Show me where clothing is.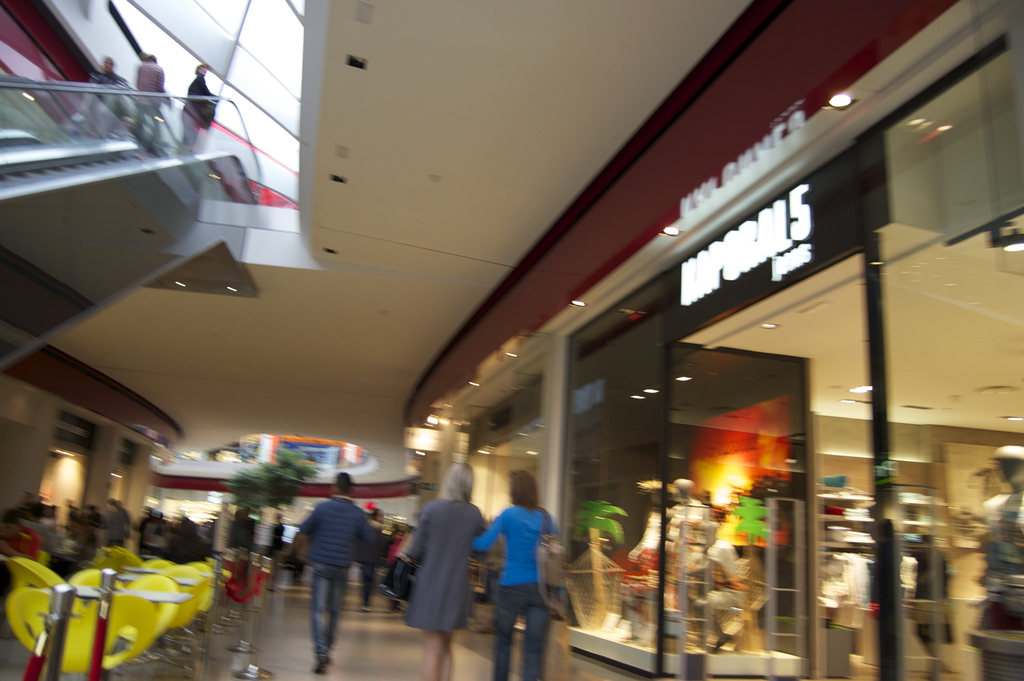
clothing is at left=907, top=544, right=953, bottom=660.
